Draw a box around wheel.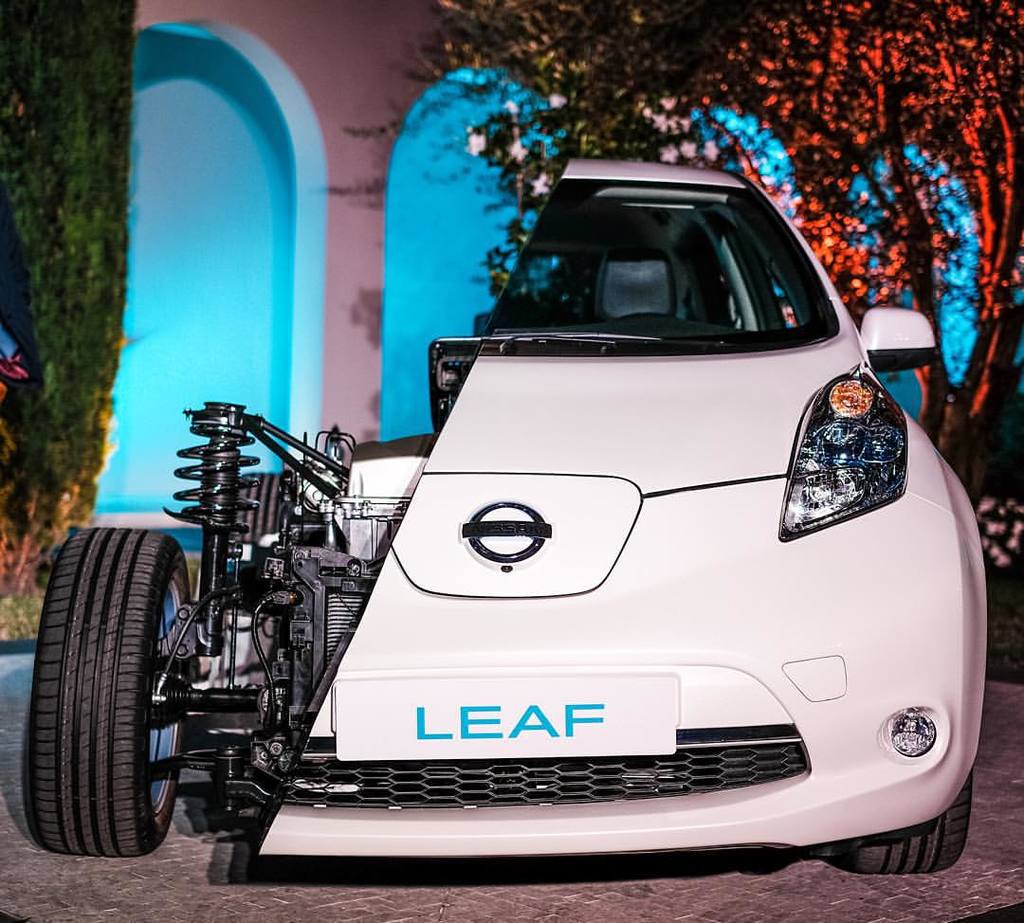
locate(18, 522, 196, 859).
